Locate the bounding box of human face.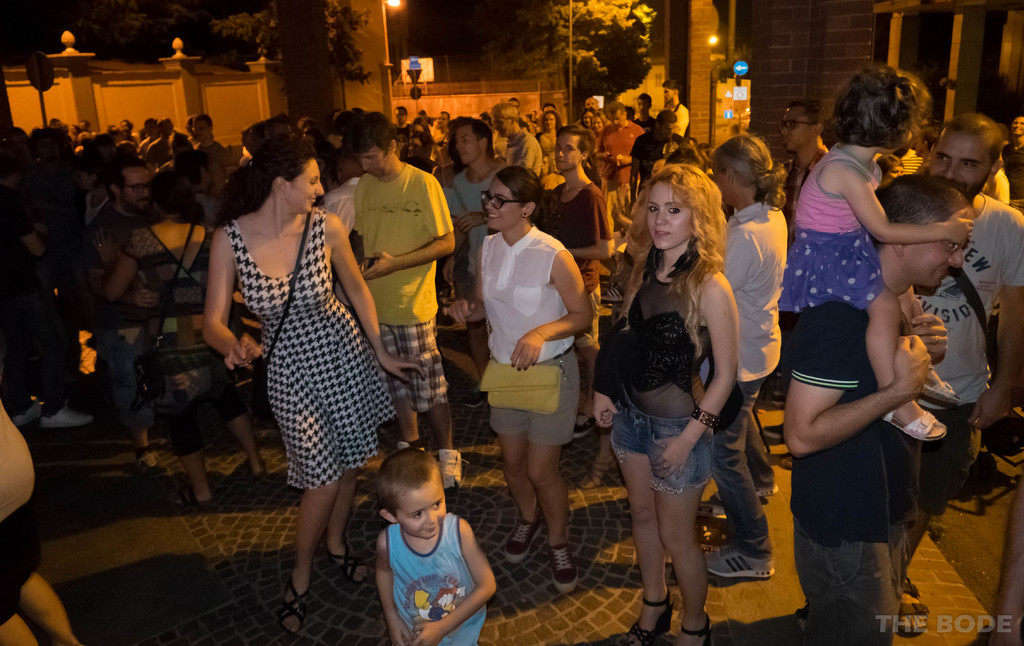
Bounding box: (649, 183, 687, 249).
